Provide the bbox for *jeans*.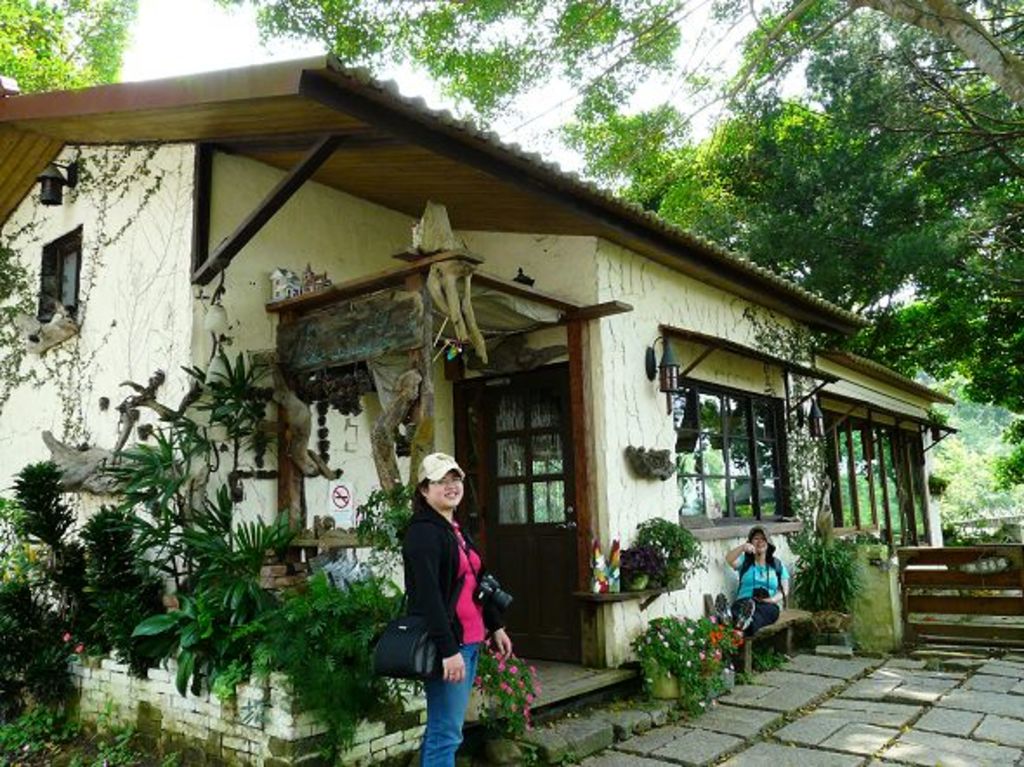
(x1=410, y1=639, x2=486, y2=765).
